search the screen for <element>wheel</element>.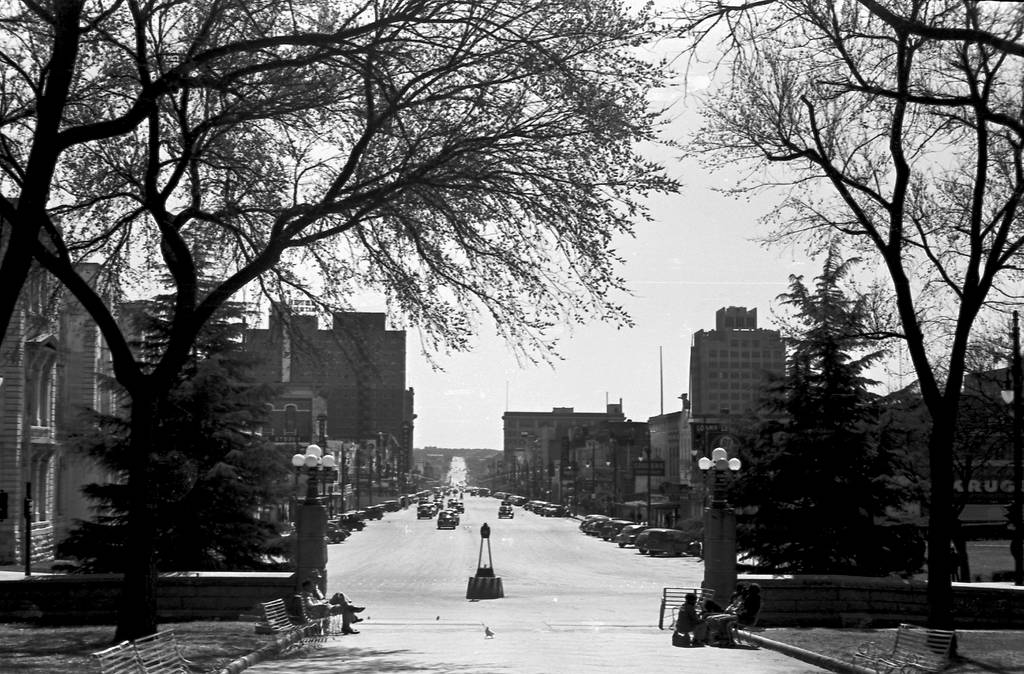
Found at [left=618, top=543, right=626, bottom=549].
